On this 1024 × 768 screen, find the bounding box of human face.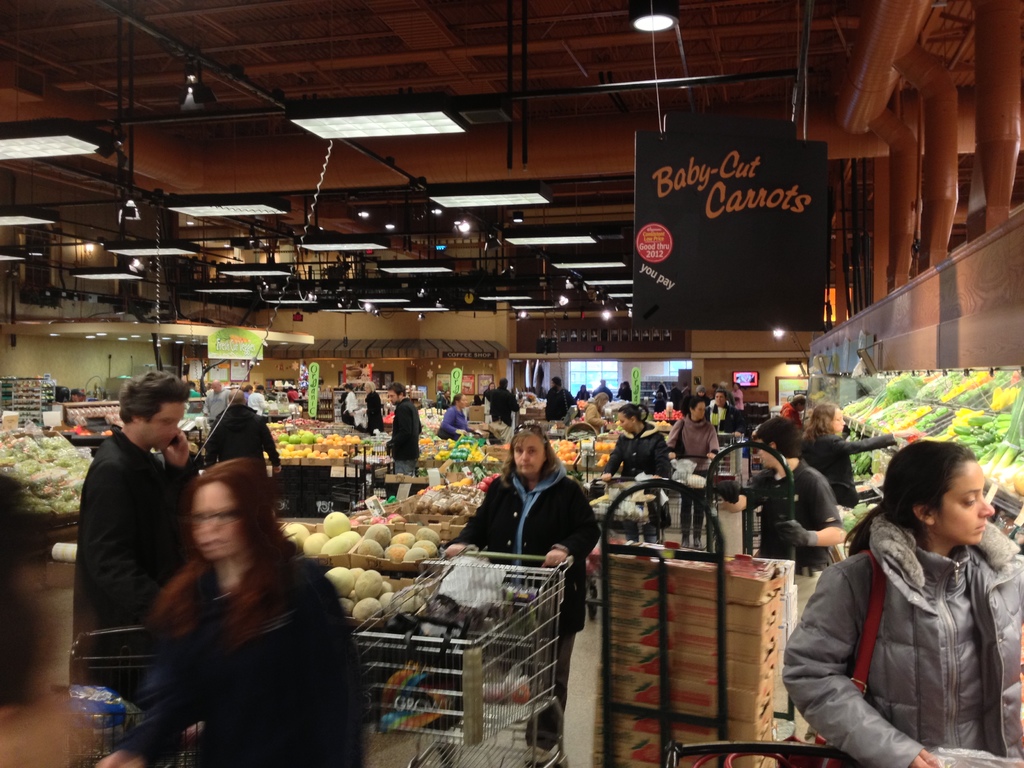
Bounding box: left=933, top=461, right=993, bottom=542.
